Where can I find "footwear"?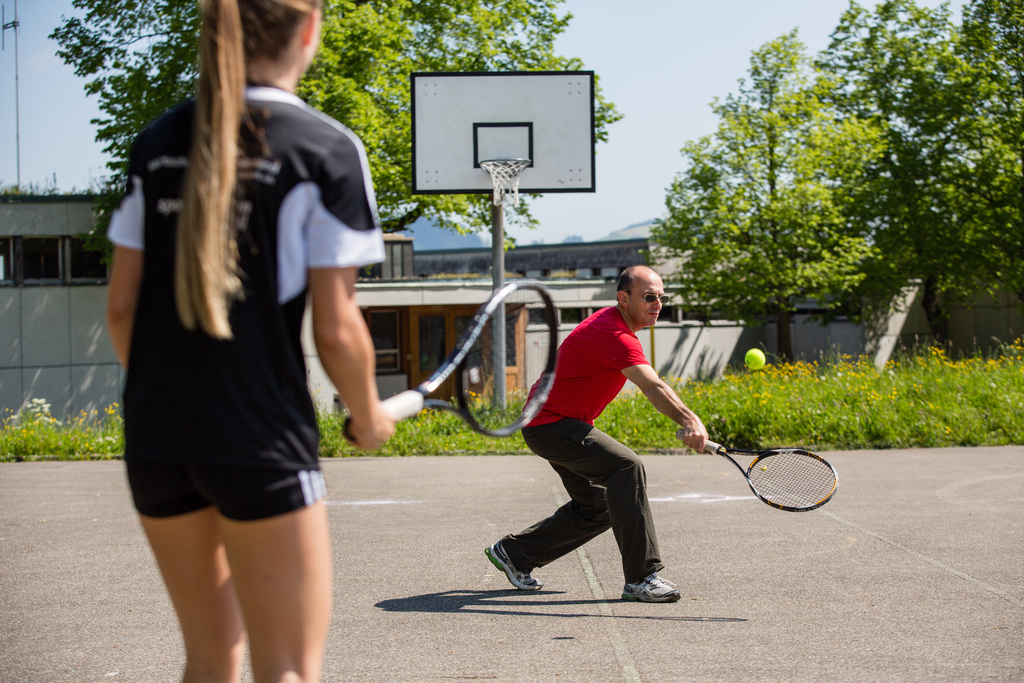
You can find it at bbox=(624, 579, 687, 600).
